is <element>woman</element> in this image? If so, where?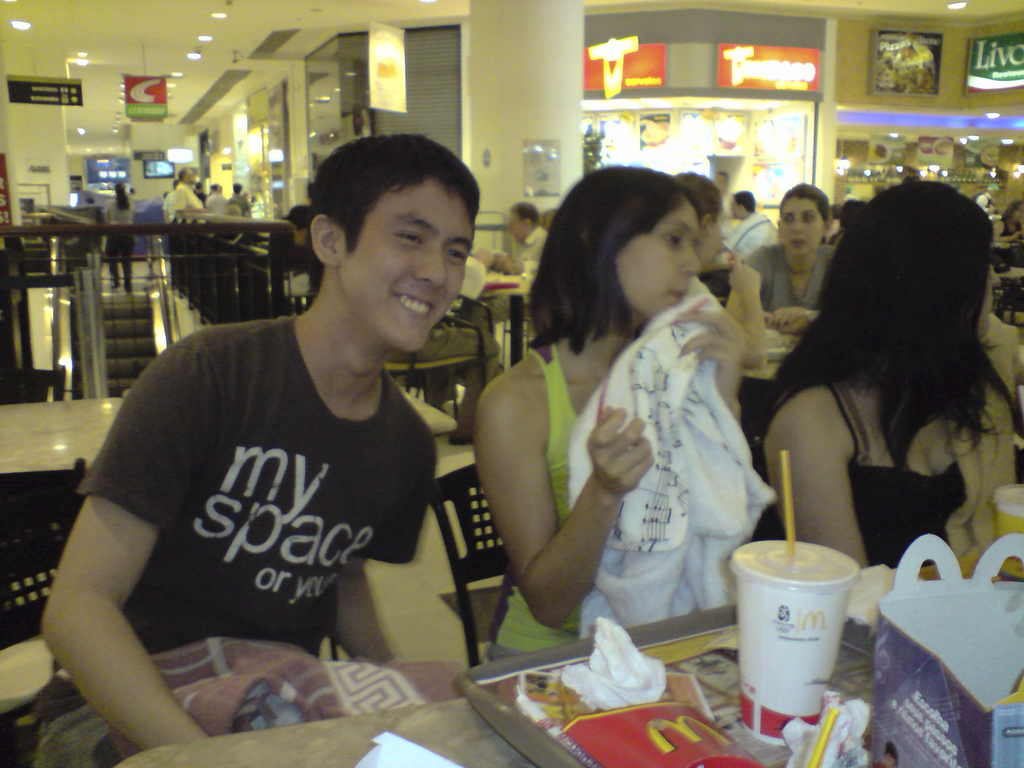
Yes, at 989/204/1023/266.
